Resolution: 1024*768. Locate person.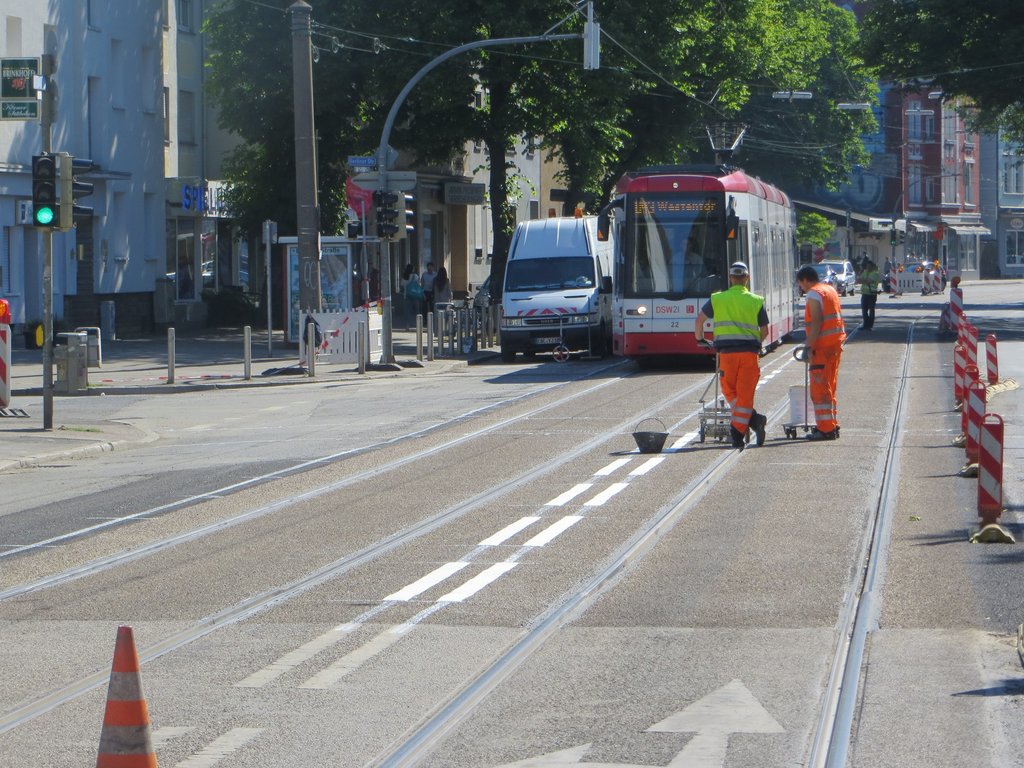
693:256:772:450.
